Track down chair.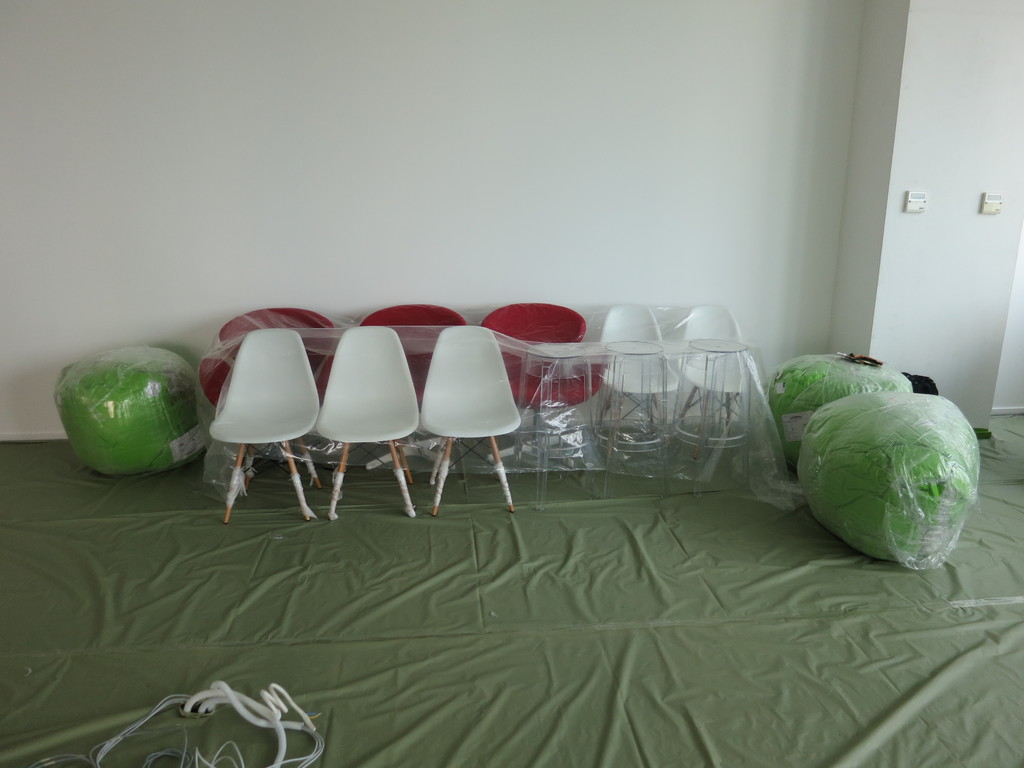
Tracked to locate(317, 324, 424, 522).
